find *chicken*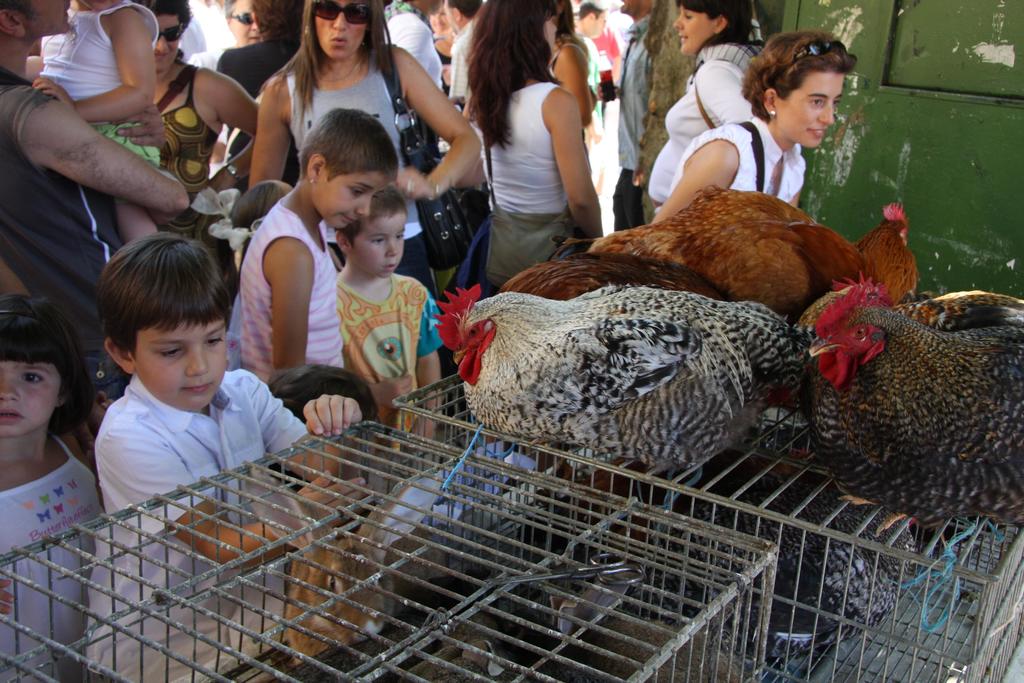
<bbox>425, 281, 811, 486</bbox>
